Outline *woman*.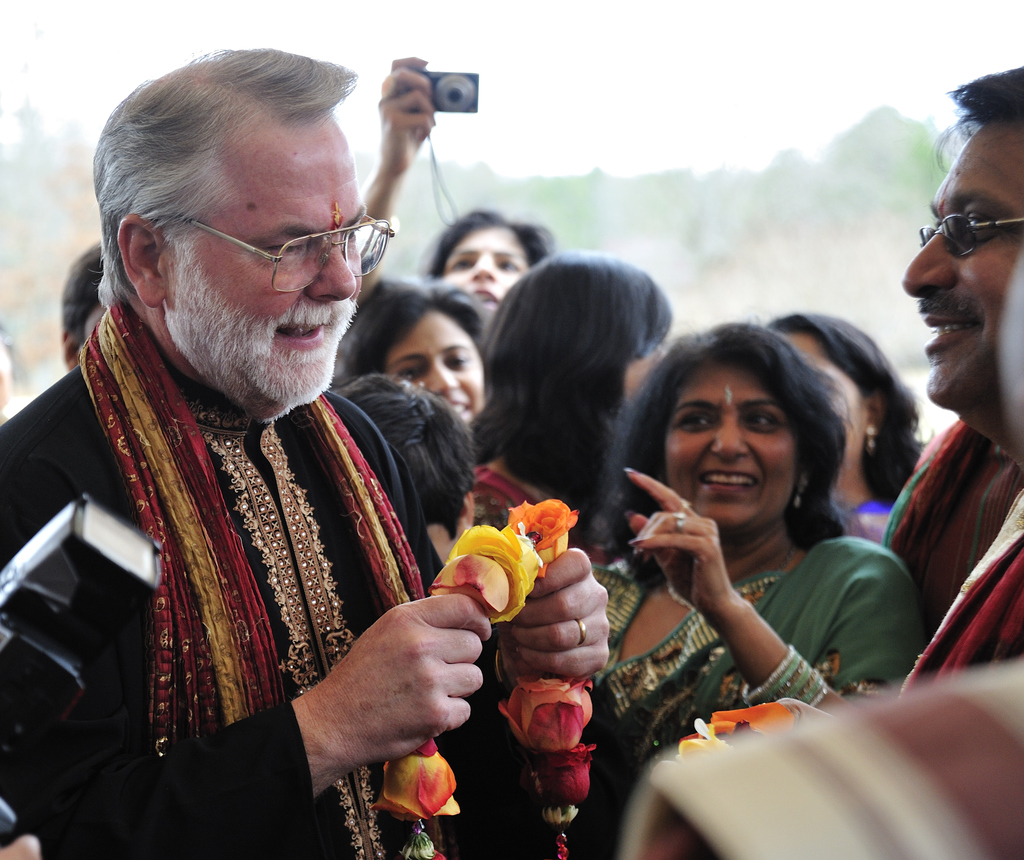
Outline: Rect(470, 251, 672, 553).
